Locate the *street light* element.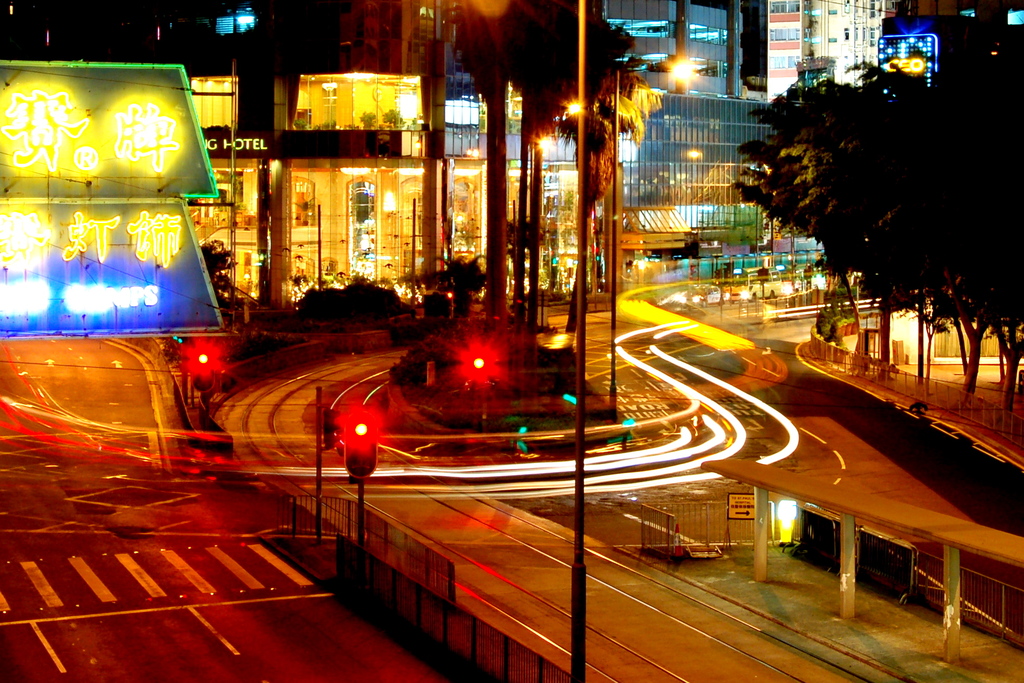
Element bbox: <bbox>225, 6, 255, 329</bbox>.
